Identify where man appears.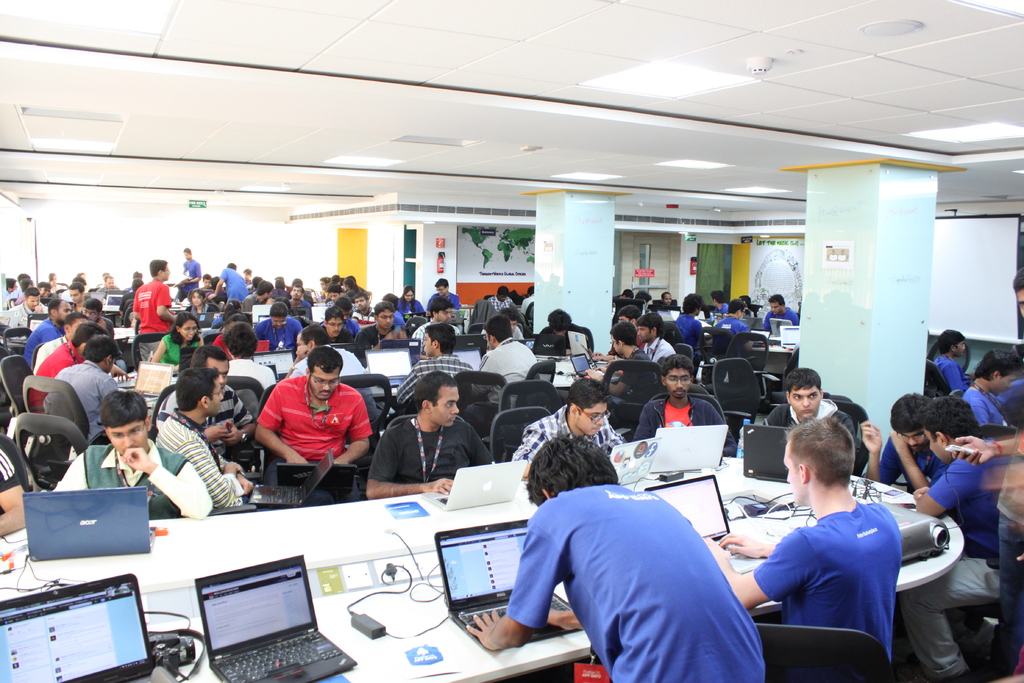
Appears at locate(536, 315, 588, 358).
